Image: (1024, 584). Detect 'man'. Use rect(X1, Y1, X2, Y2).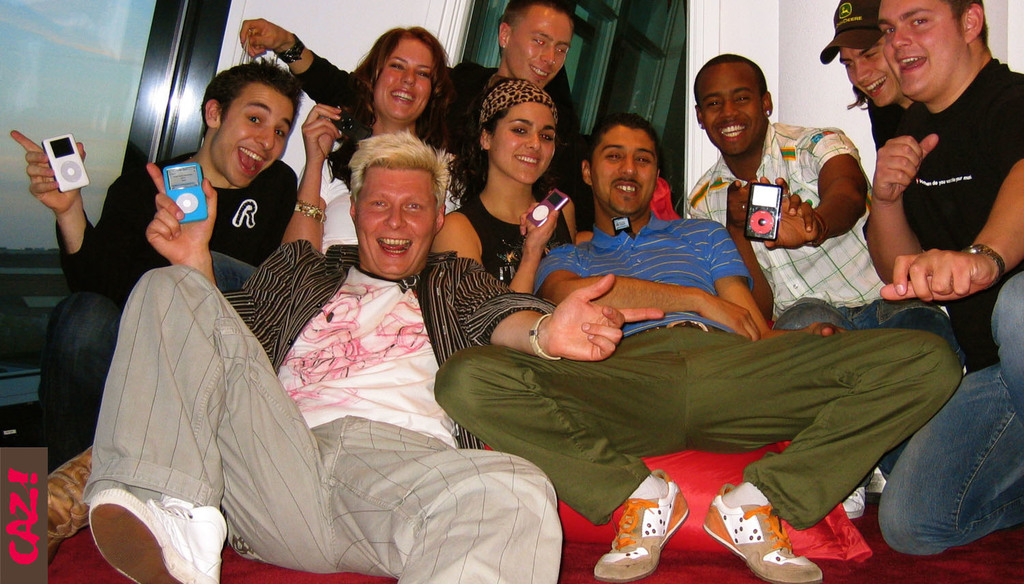
rect(238, 0, 581, 201).
